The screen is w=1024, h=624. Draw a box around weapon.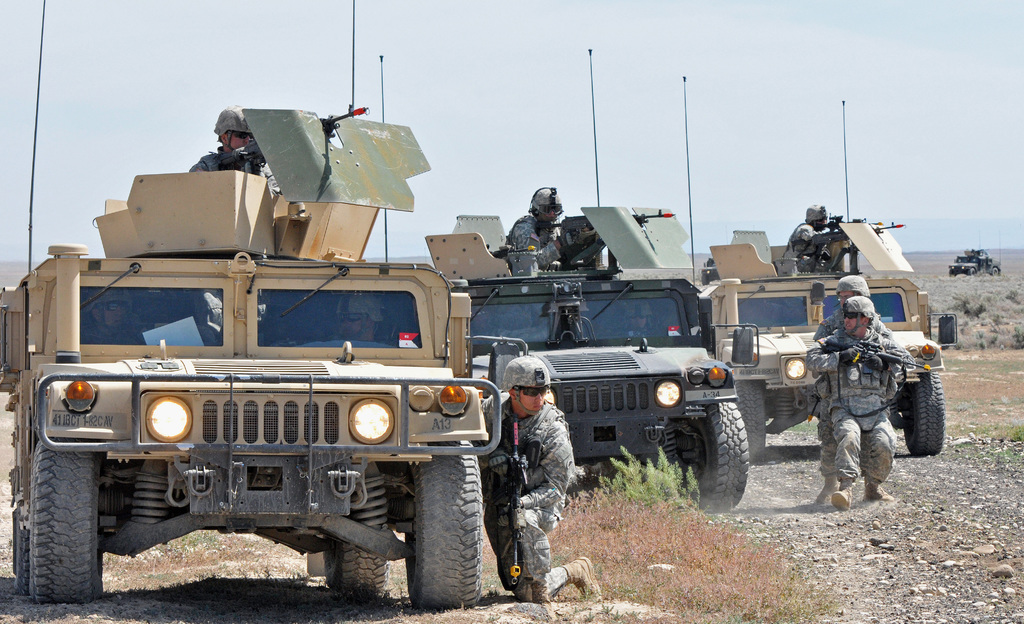
217, 106, 371, 173.
